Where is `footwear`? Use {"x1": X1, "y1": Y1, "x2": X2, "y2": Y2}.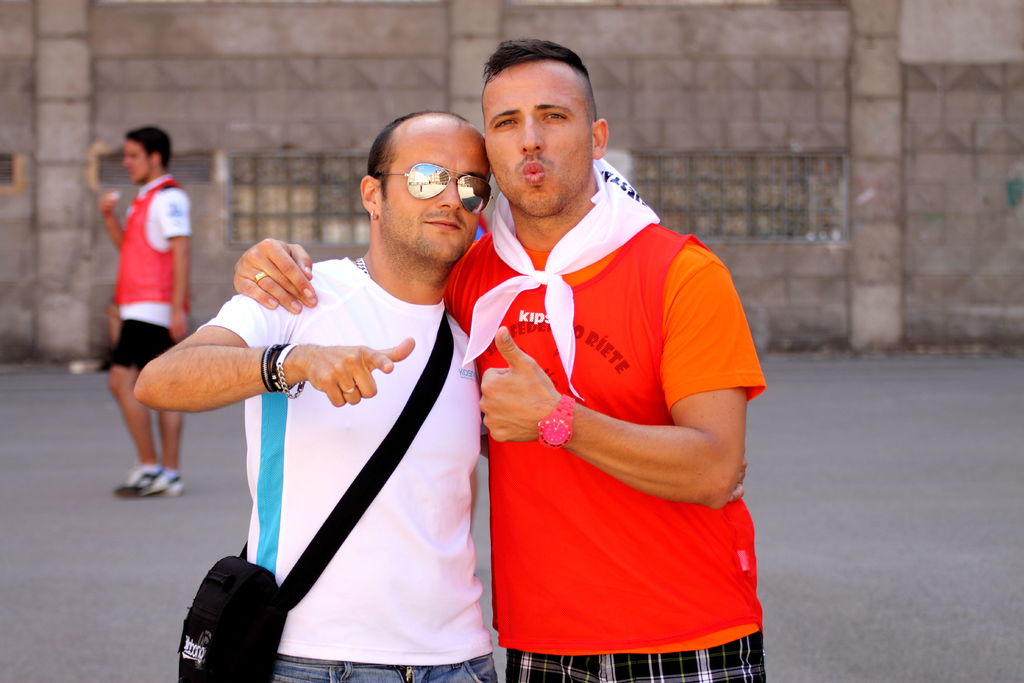
{"x1": 143, "y1": 466, "x2": 183, "y2": 495}.
